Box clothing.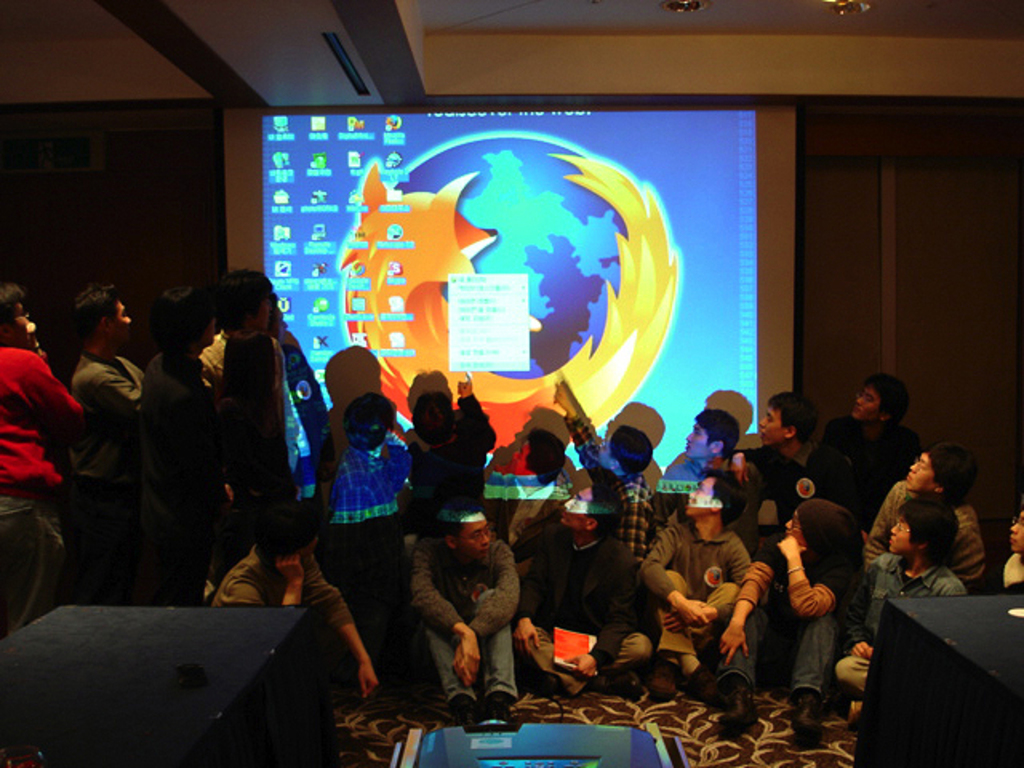
select_region(189, 274, 304, 560).
